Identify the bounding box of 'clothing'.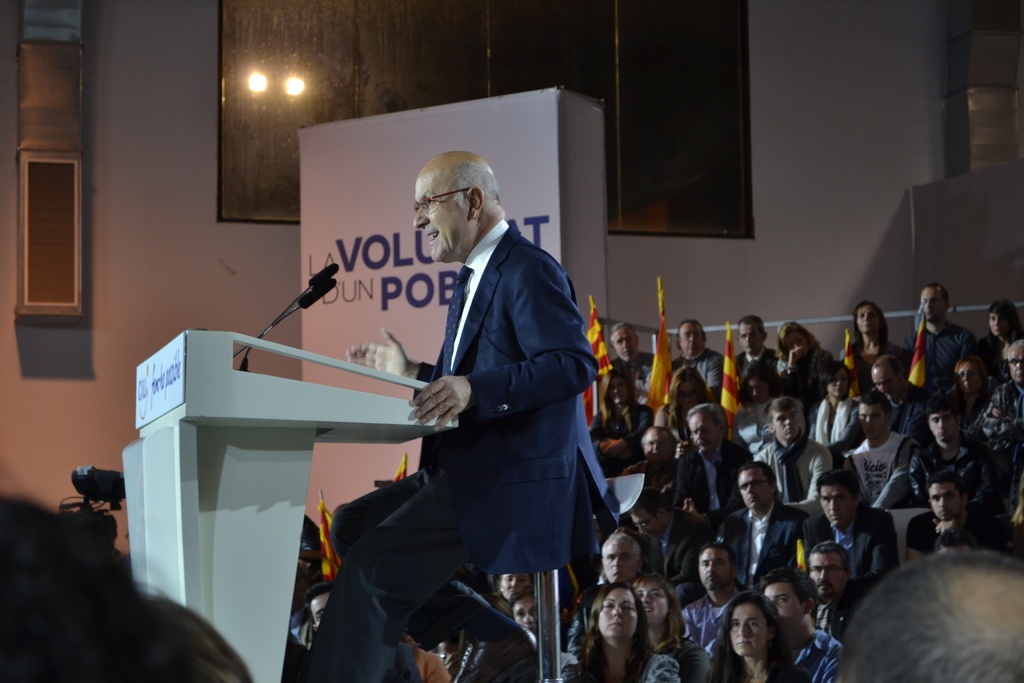
(x1=600, y1=349, x2=636, y2=412).
